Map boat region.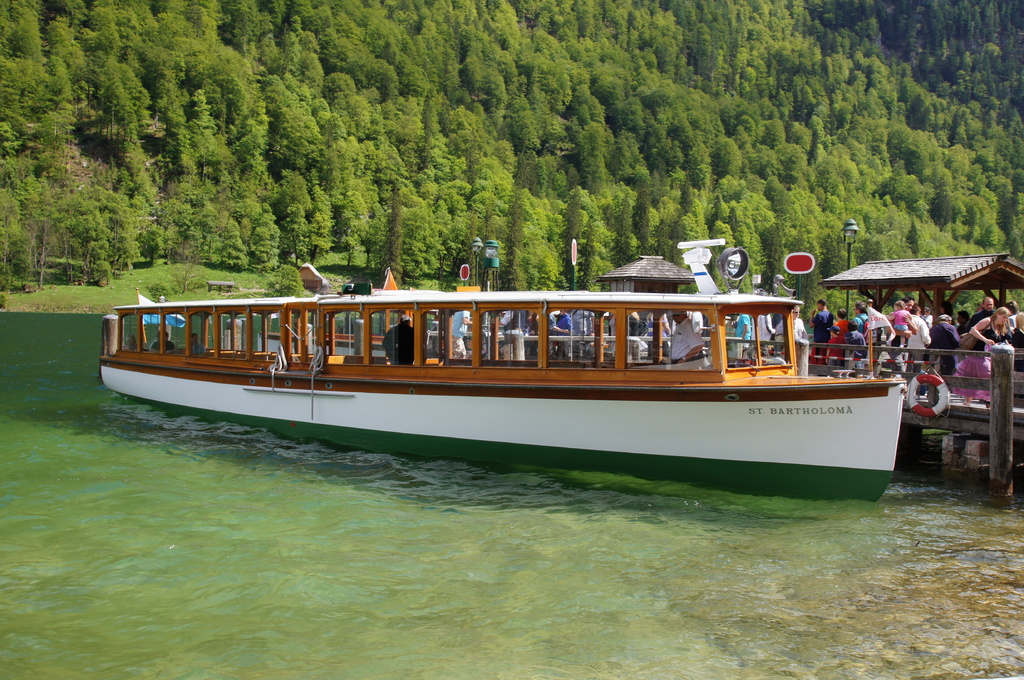
Mapped to (x1=85, y1=253, x2=953, y2=486).
